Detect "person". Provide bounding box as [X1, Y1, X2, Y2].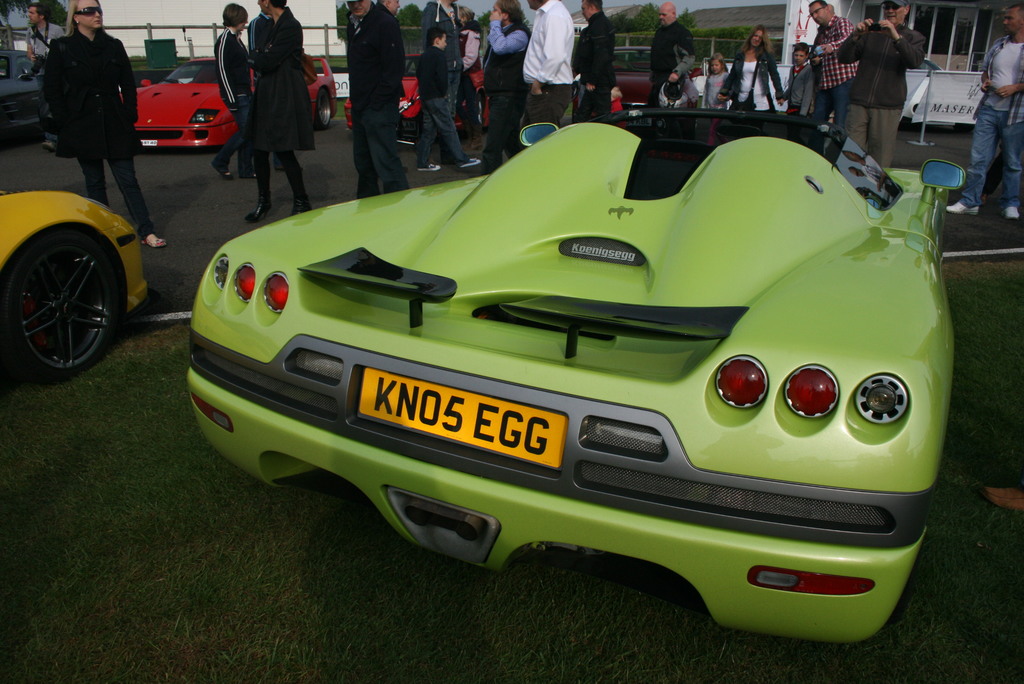
[946, 2, 1023, 221].
